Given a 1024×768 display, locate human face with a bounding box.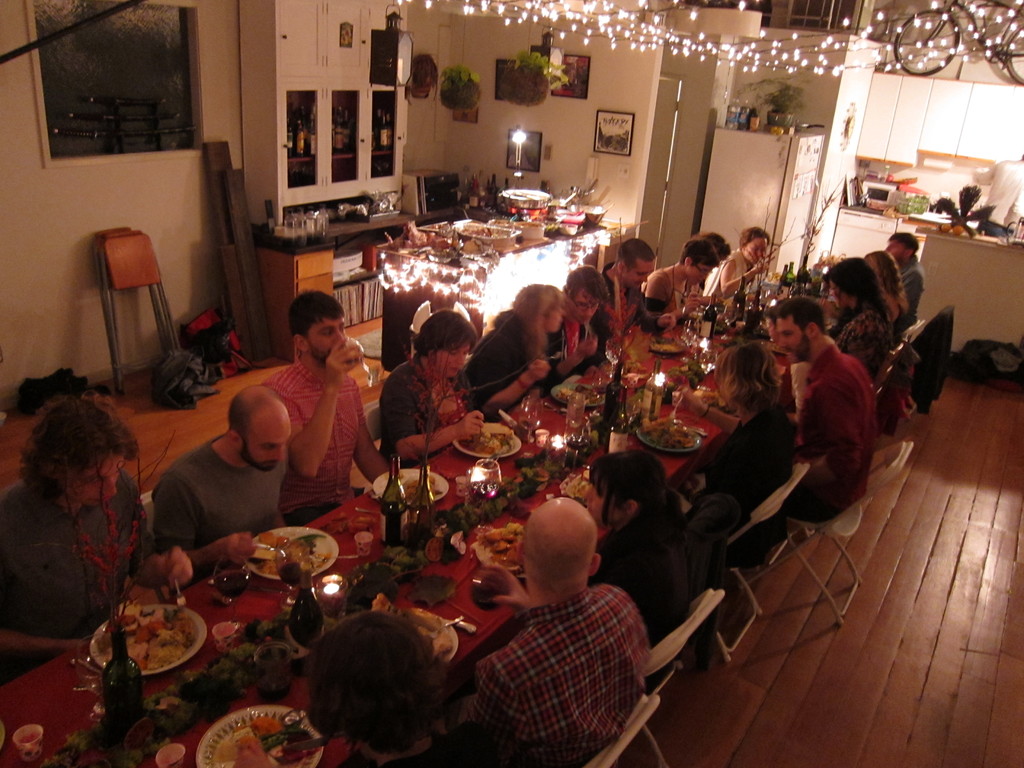
Located: bbox=[687, 257, 716, 287].
